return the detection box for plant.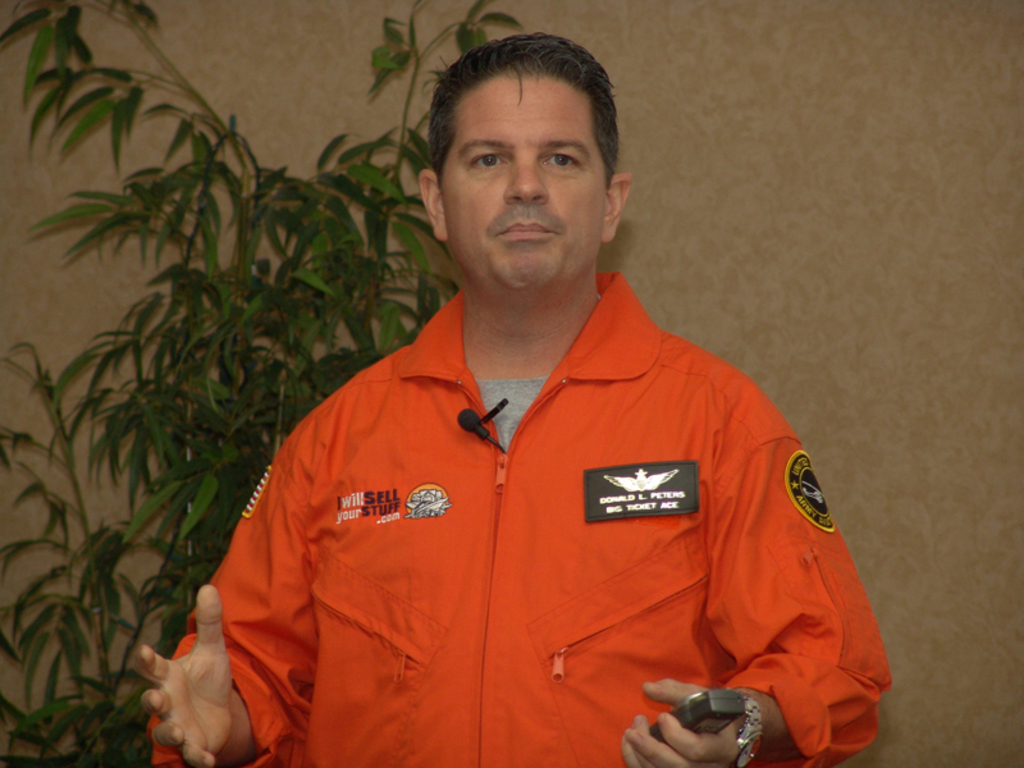
rect(0, 0, 517, 767).
